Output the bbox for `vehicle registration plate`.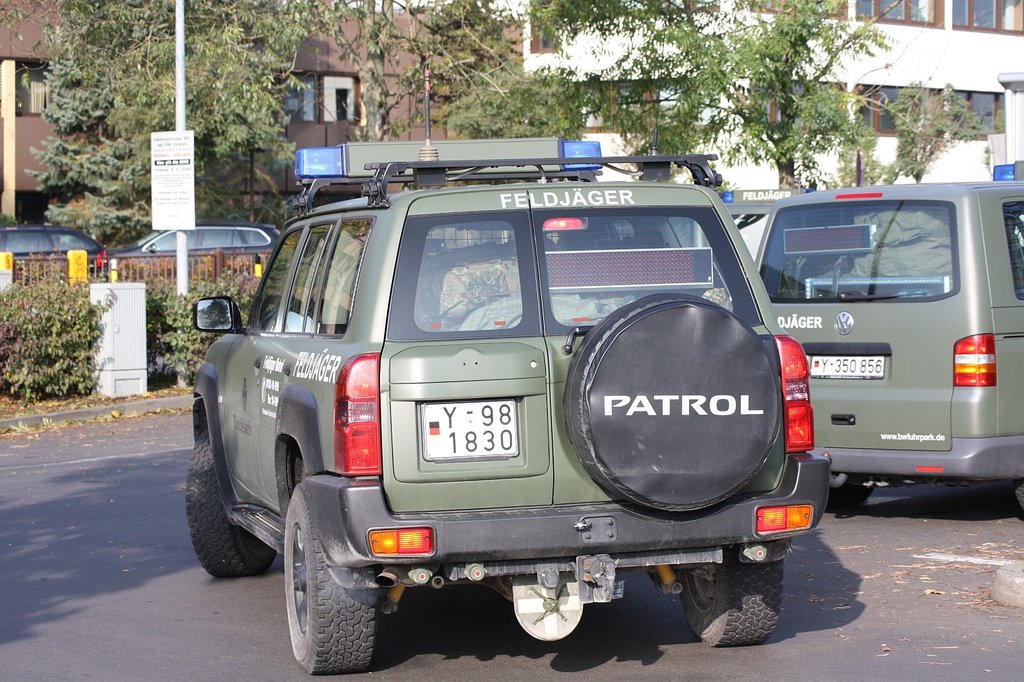
detection(416, 401, 522, 462).
